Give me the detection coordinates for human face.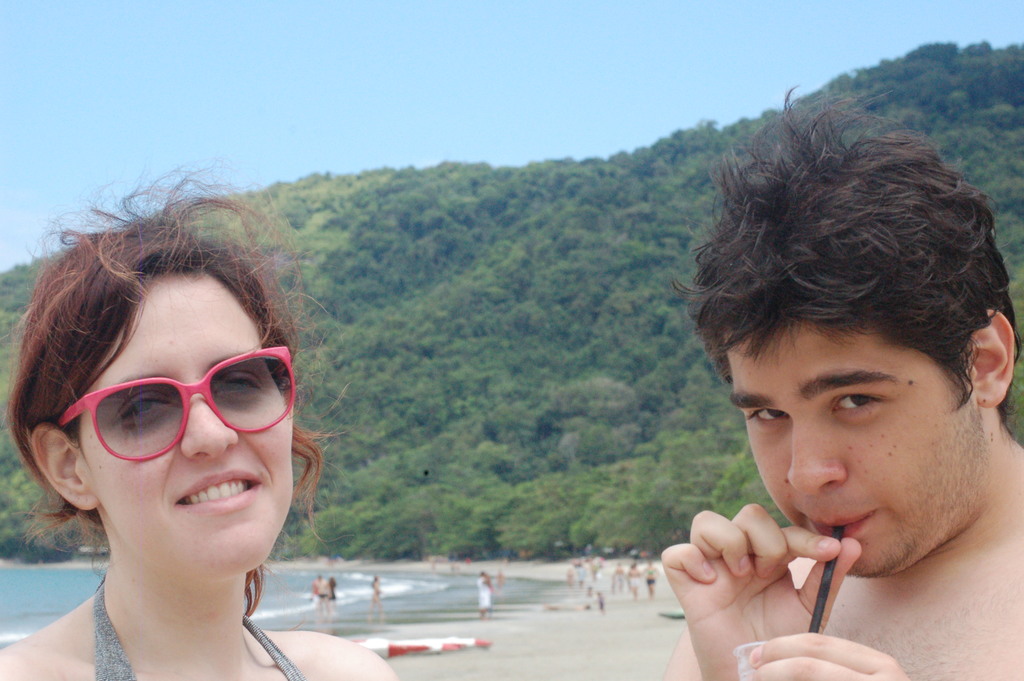
<bbox>726, 328, 977, 582</bbox>.
